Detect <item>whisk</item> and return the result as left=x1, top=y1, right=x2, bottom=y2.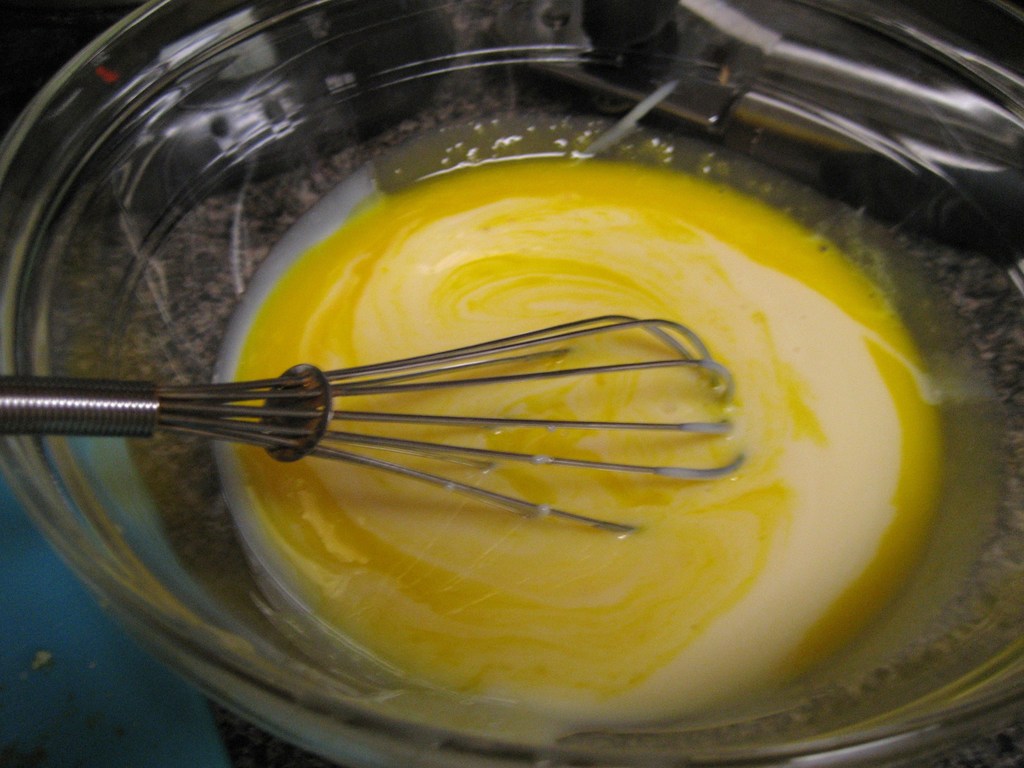
left=0, top=313, right=749, bottom=534.
